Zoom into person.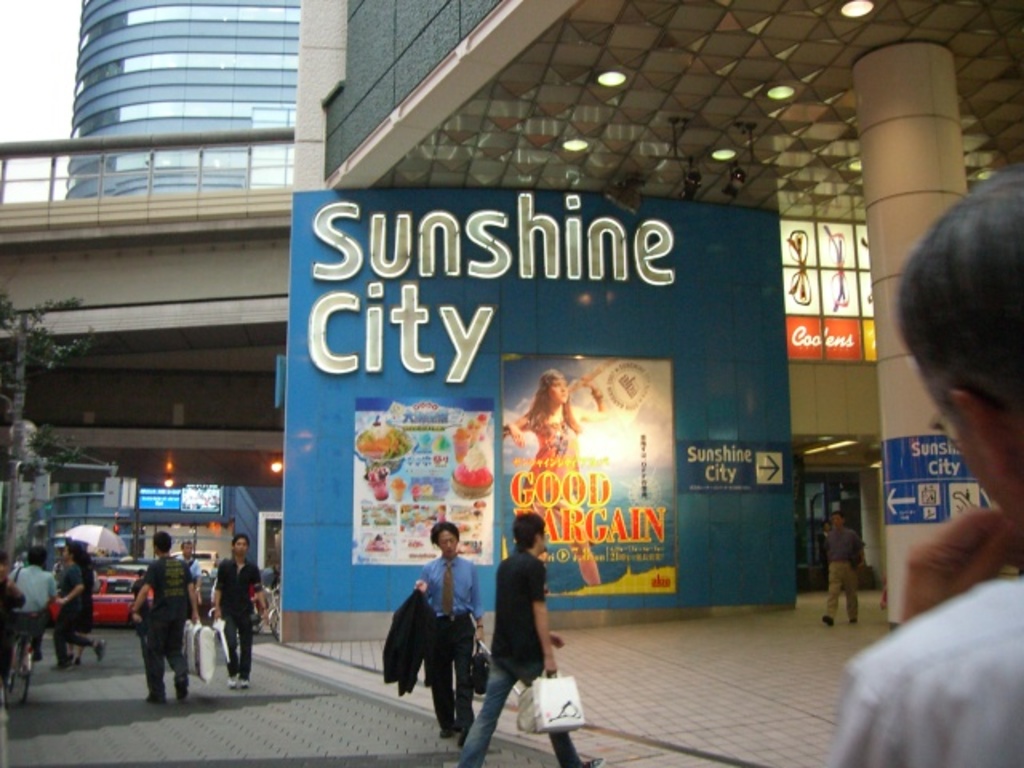
Zoom target: 458/499/602/766.
